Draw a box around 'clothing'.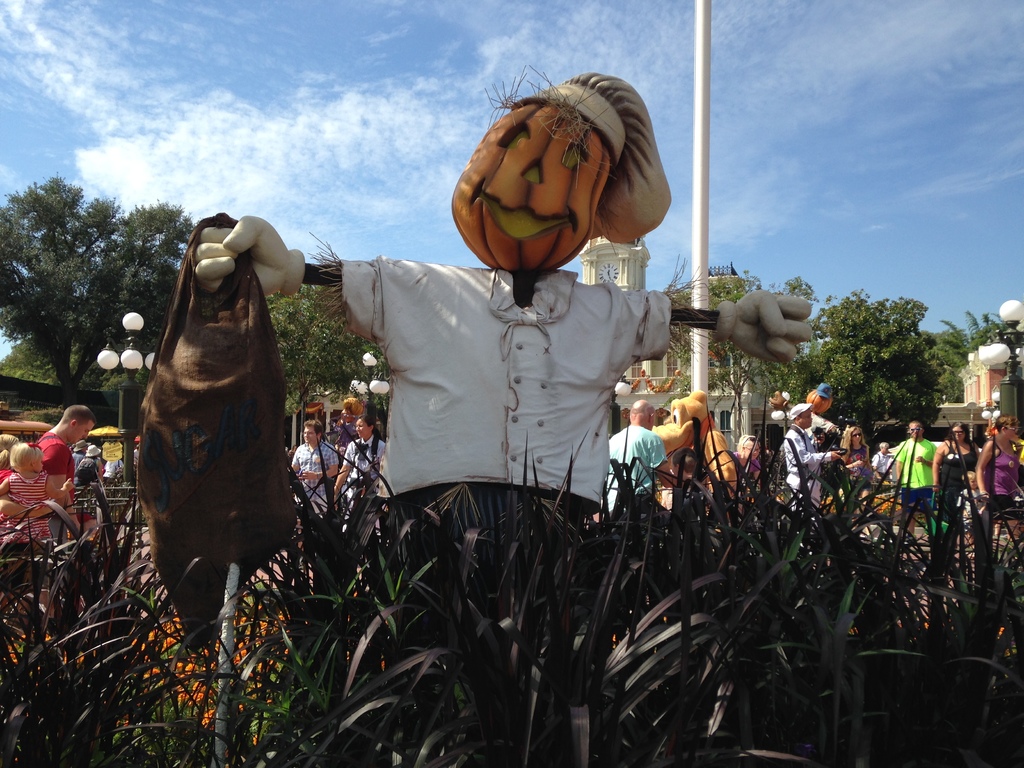
box=[895, 435, 940, 508].
